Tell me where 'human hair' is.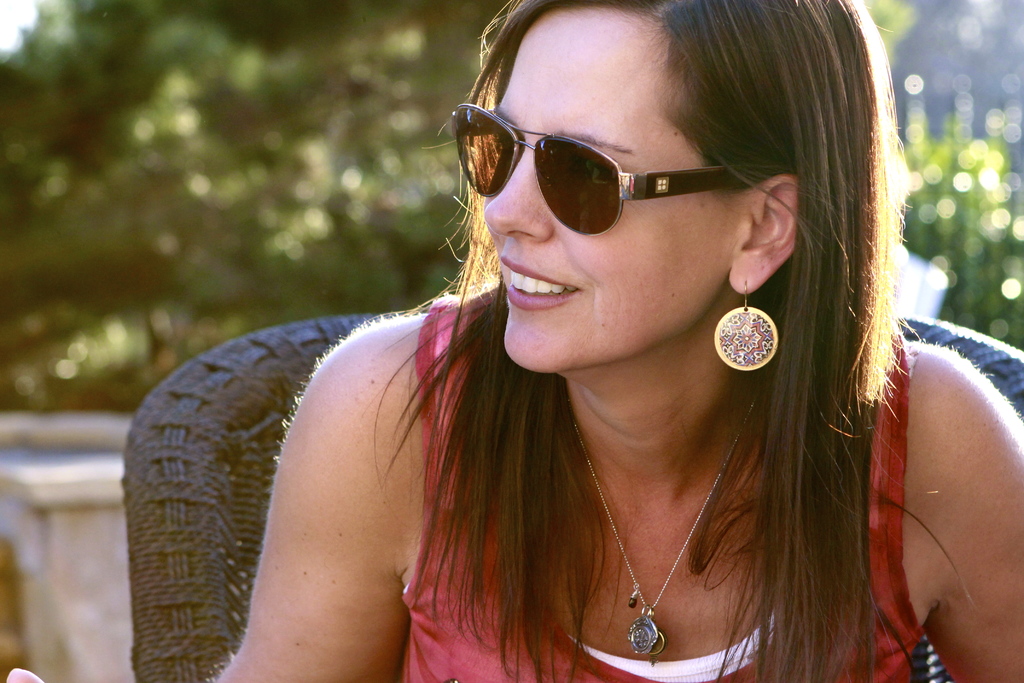
'human hair' is at pyautogui.locateOnScreen(369, 0, 972, 682).
